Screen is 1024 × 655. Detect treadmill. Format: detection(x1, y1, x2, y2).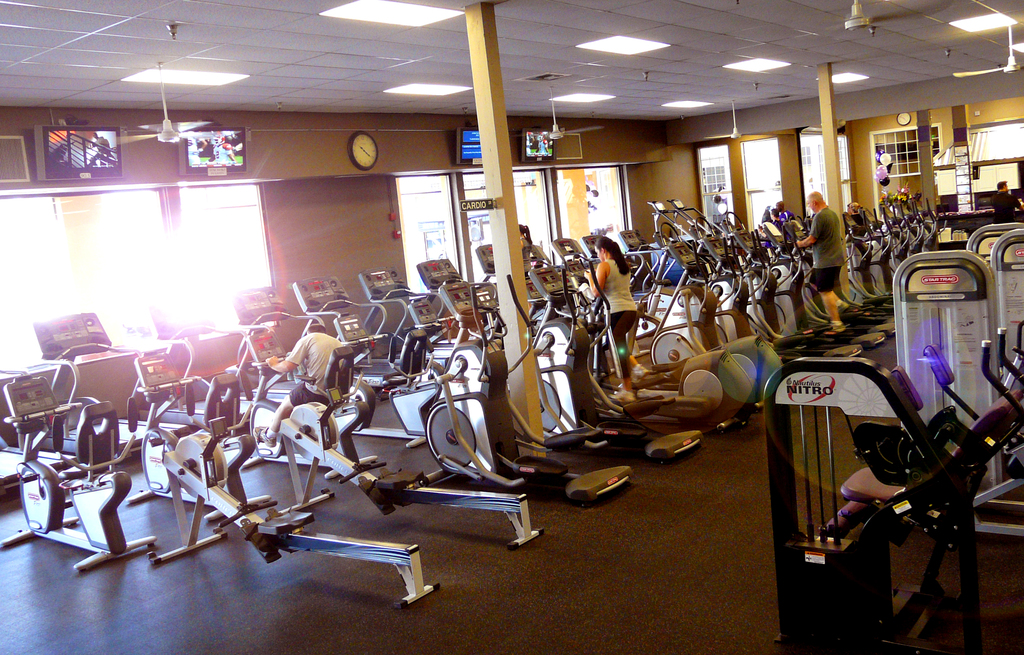
detection(528, 241, 550, 267).
